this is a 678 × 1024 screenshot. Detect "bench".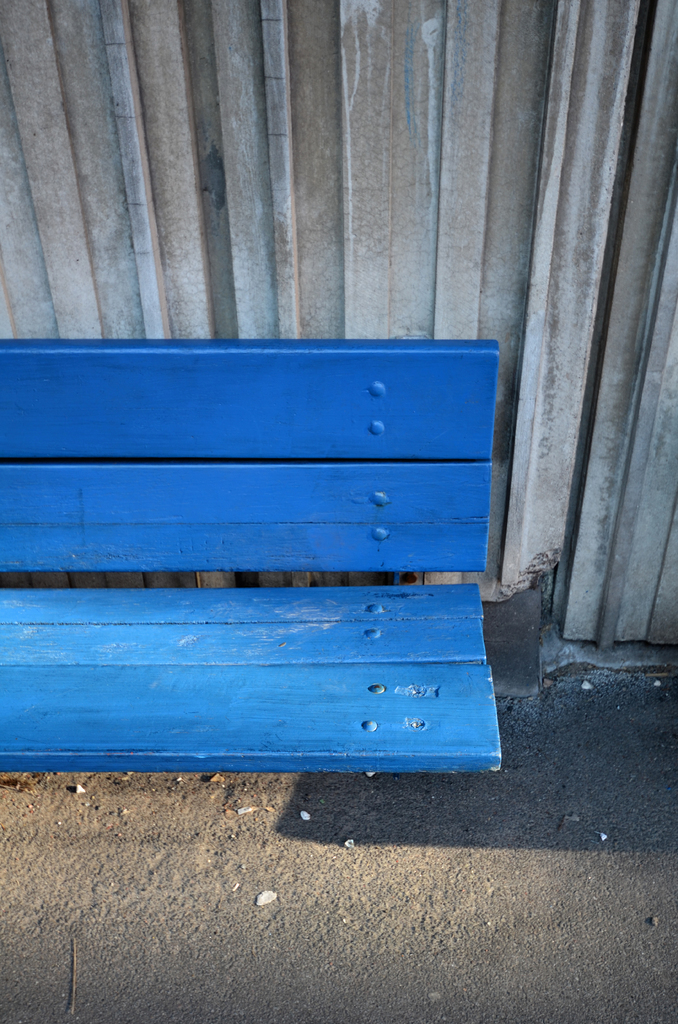
8/342/524/821.
